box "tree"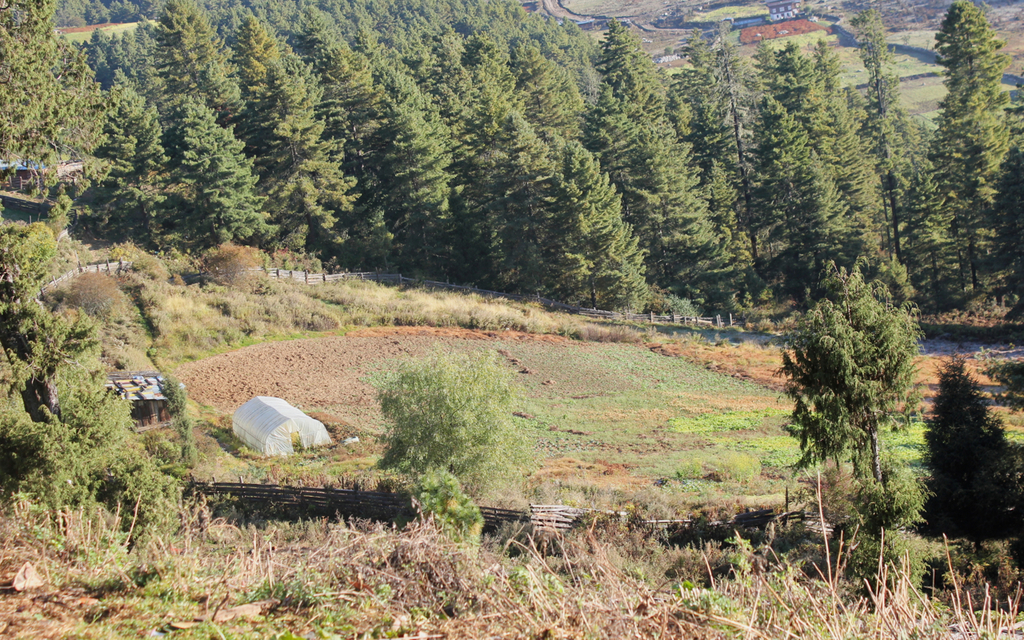
detection(786, 265, 919, 511)
